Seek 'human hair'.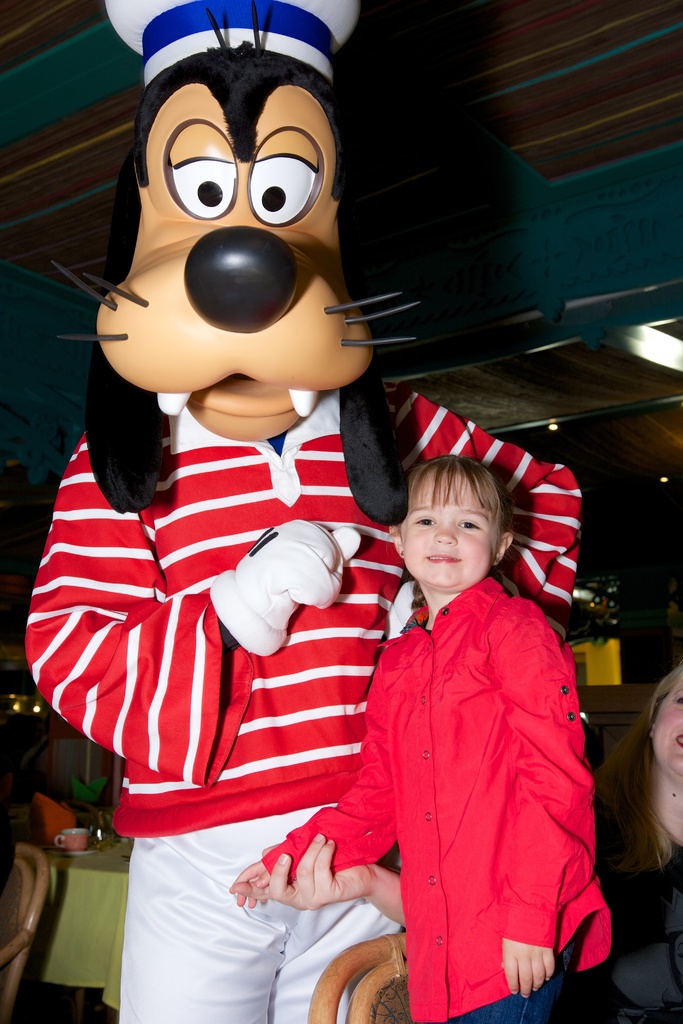
{"left": 400, "top": 455, "right": 534, "bottom": 593}.
